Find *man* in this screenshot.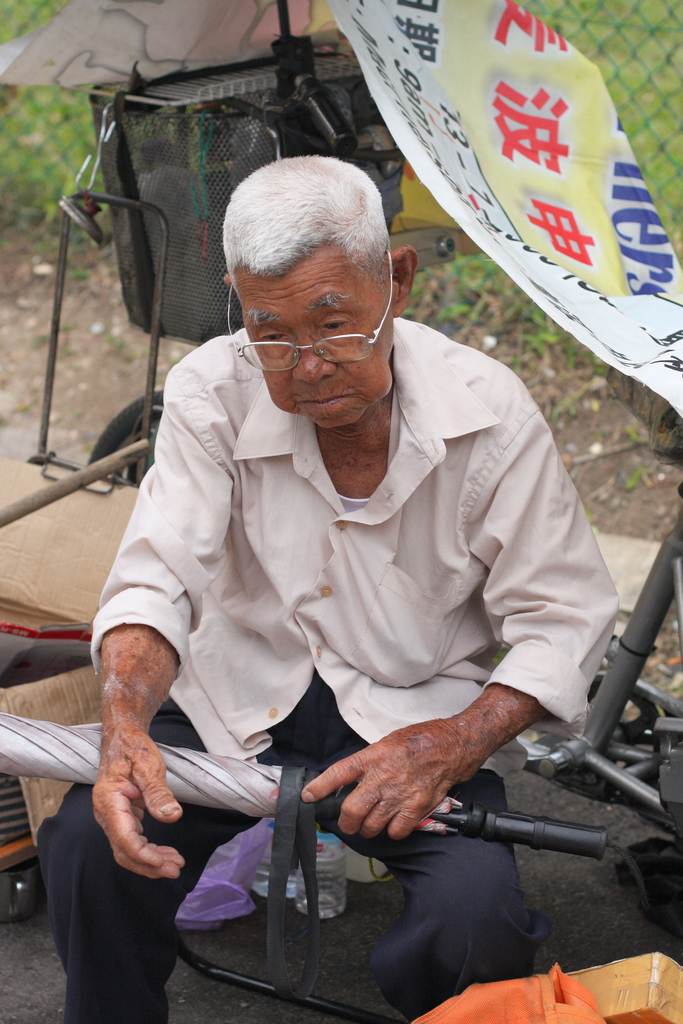
The bounding box for *man* is box=[110, 193, 629, 991].
